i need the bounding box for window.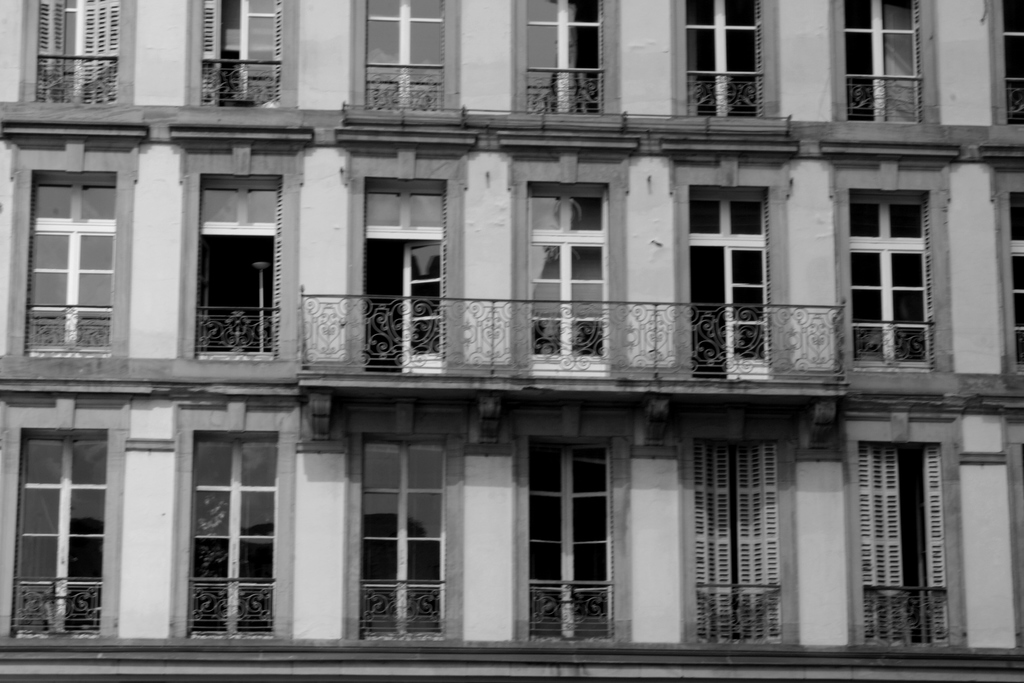
Here it is: Rect(15, 170, 118, 362).
